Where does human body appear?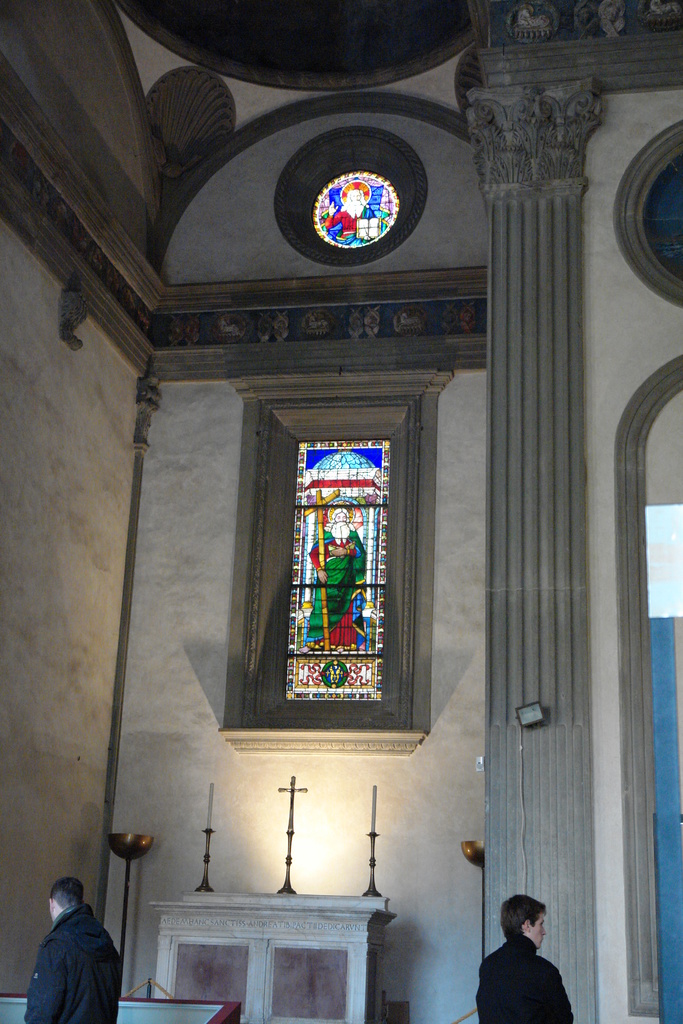
Appears at 22, 879, 122, 1018.
